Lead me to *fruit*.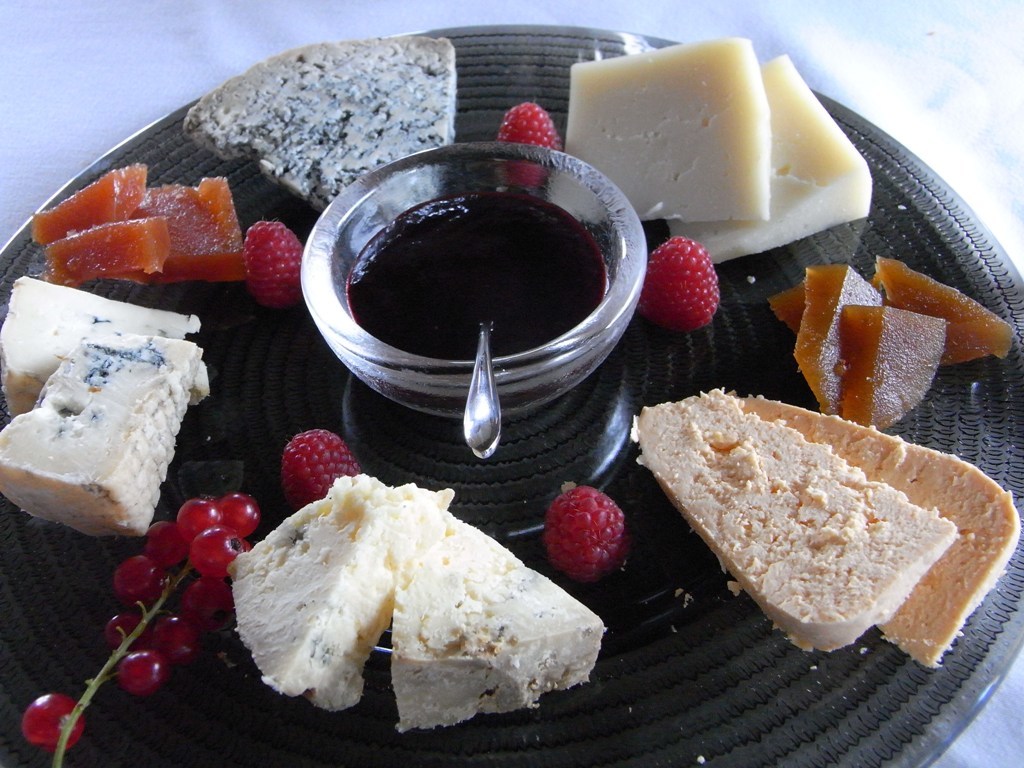
Lead to [x1=495, y1=103, x2=563, y2=187].
